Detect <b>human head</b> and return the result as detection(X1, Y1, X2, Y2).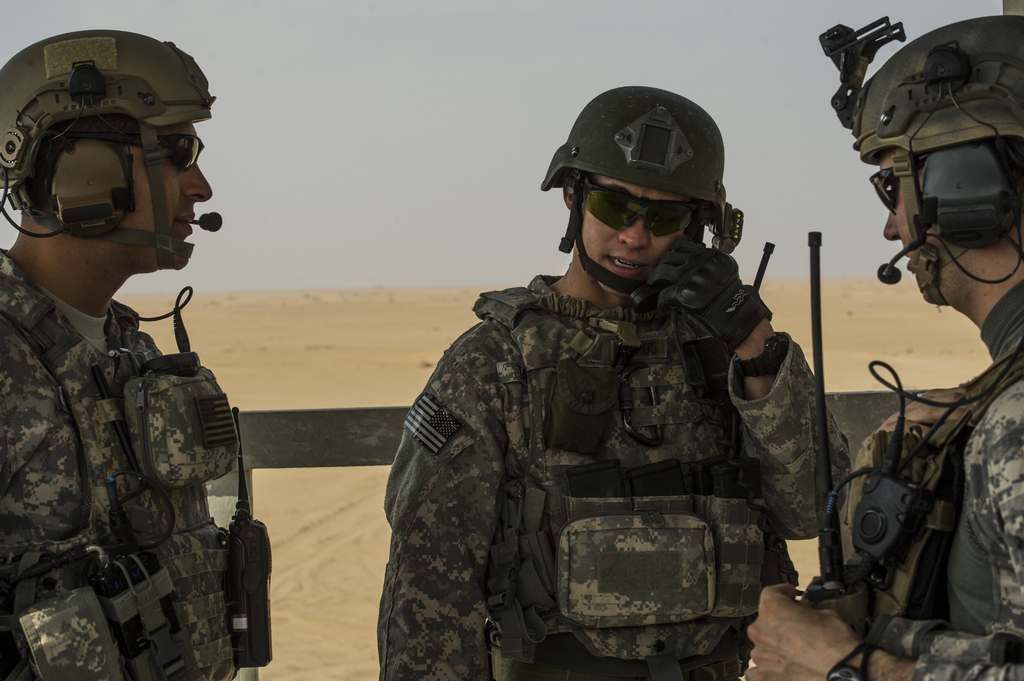
detection(857, 15, 1023, 304).
